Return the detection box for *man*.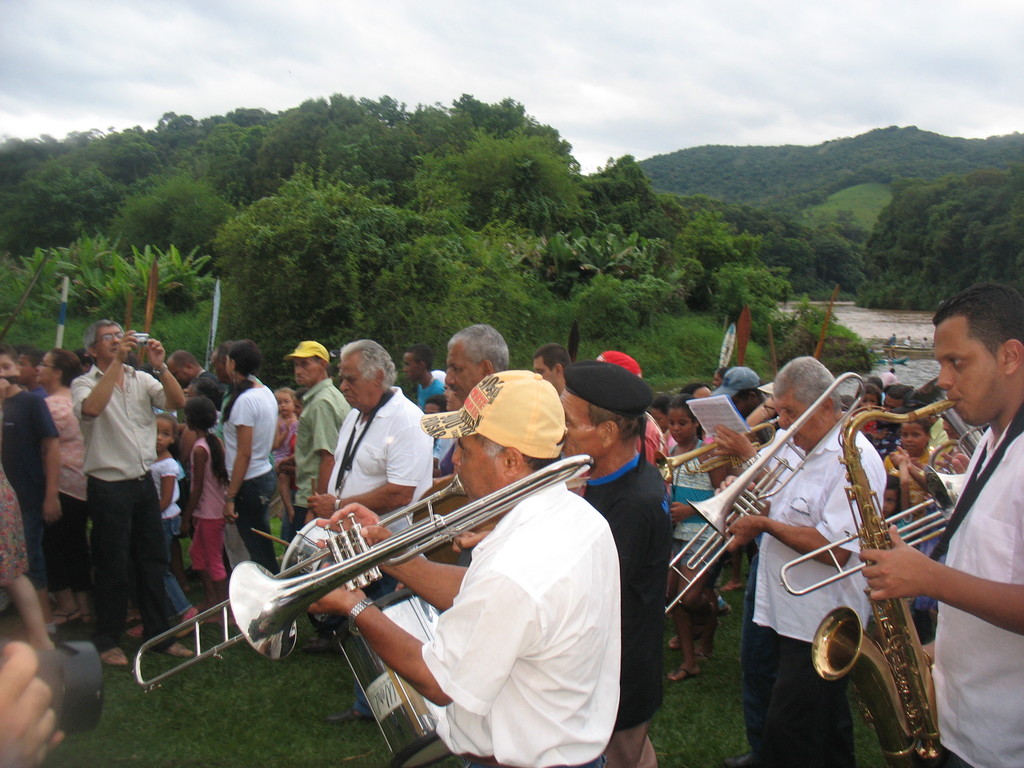
BBox(857, 284, 1023, 767).
